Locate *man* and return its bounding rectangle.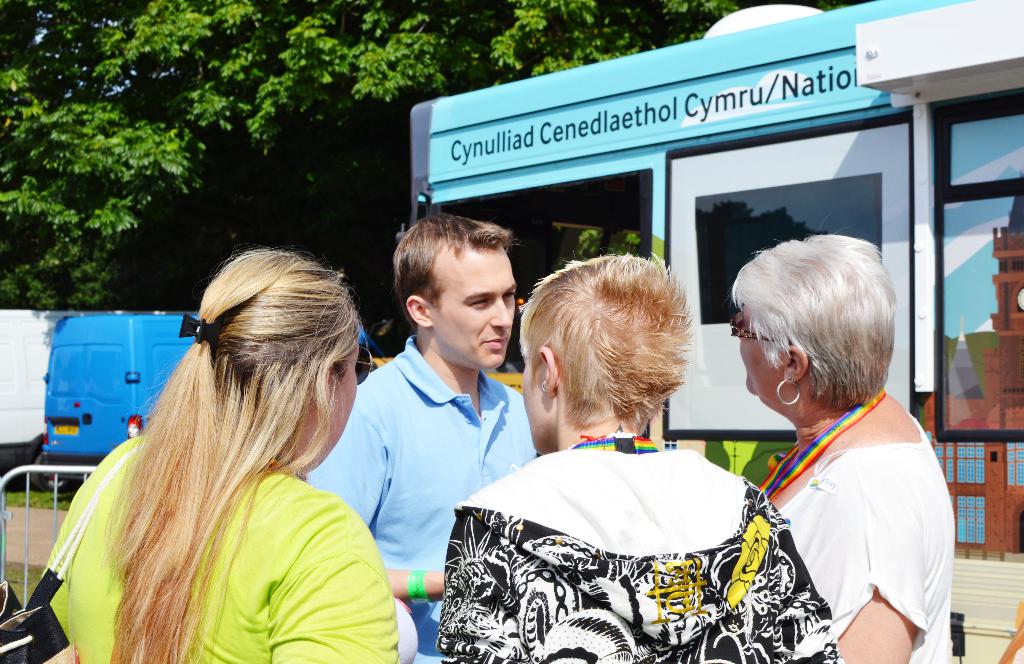
<bbox>326, 215, 550, 638</bbox>.
